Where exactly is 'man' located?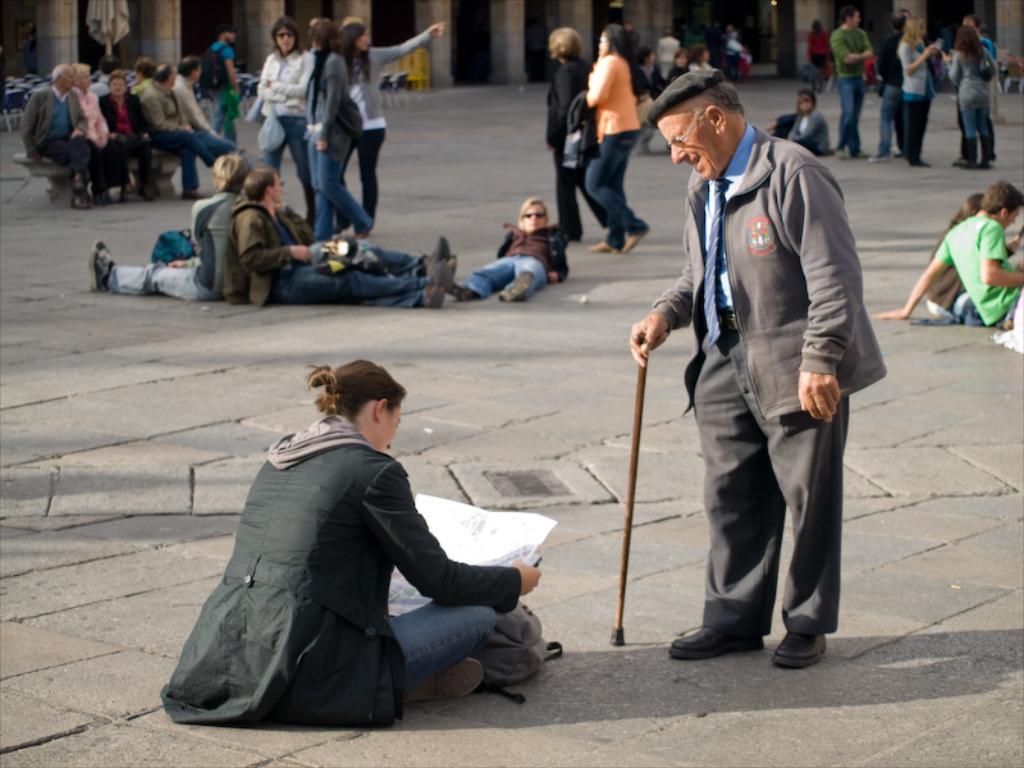
Its bounding box is 943:12:1000:170.
